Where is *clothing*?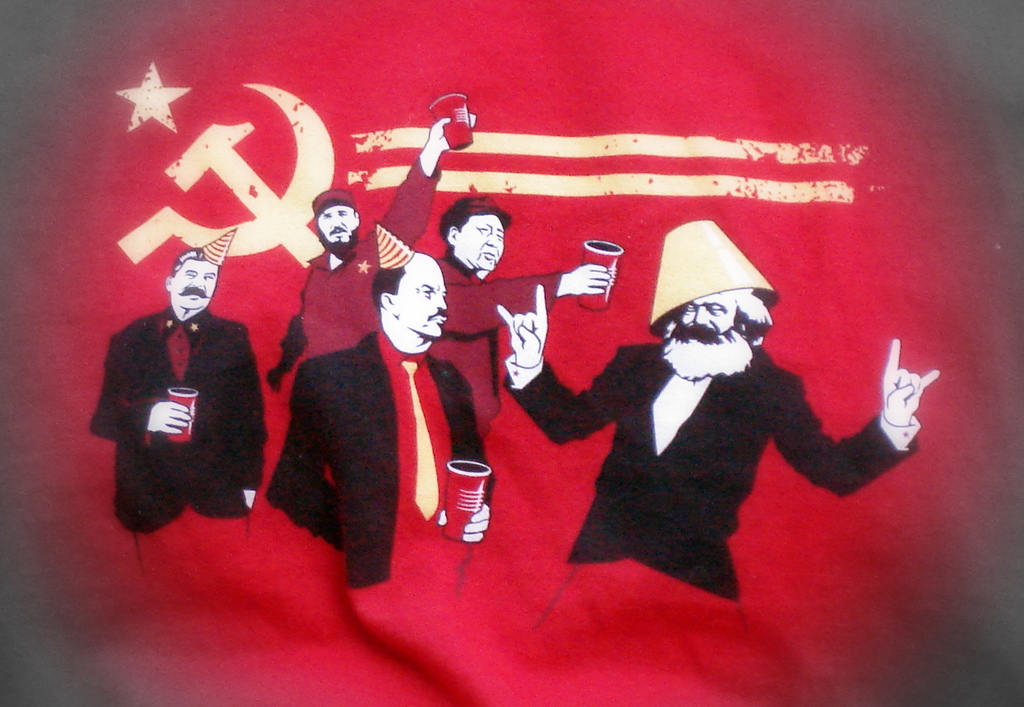
BBox(299, 153, 442, 357).
